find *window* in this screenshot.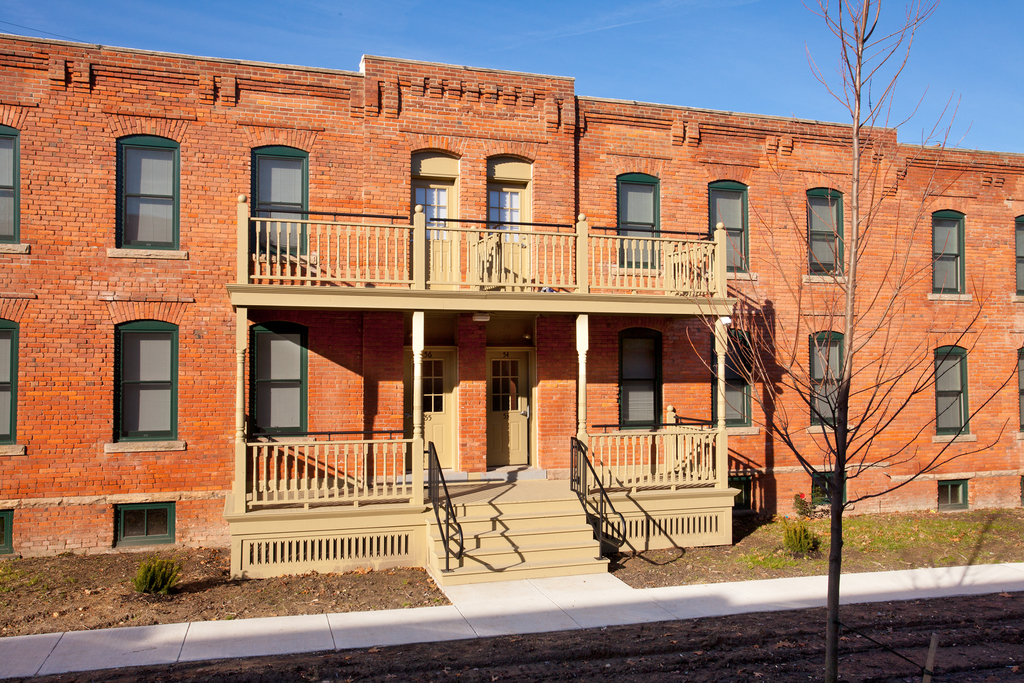
The bounding box for *window* is pyautogui.locateOnScreen(927, 197, 979, 302).
